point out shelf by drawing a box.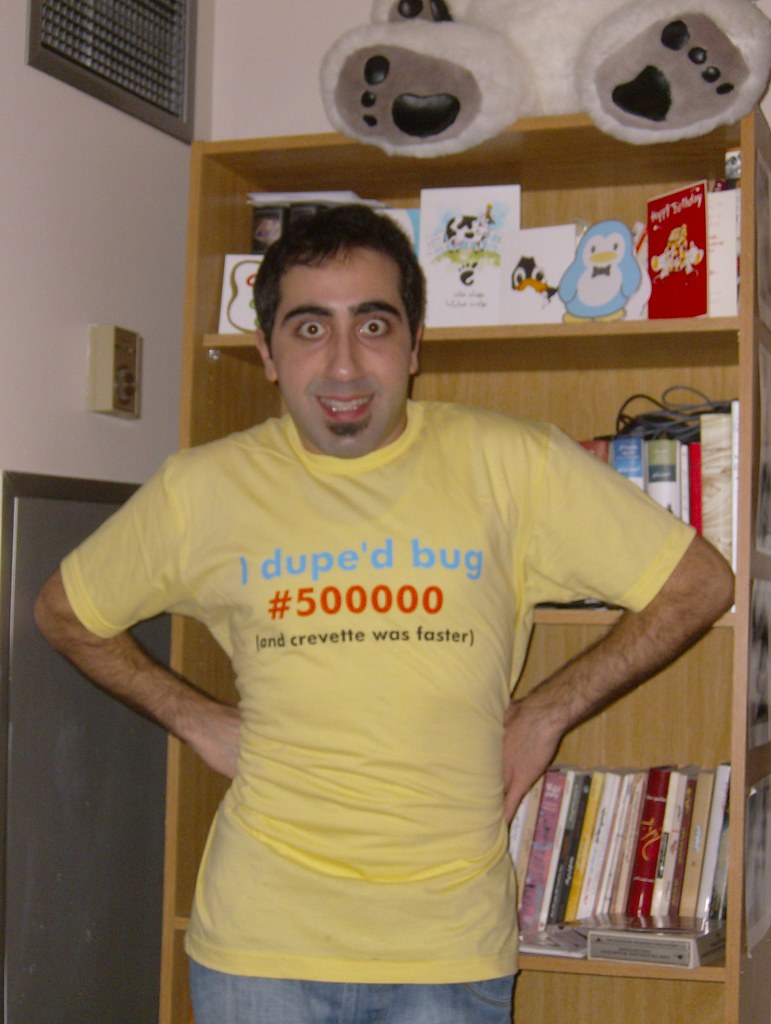
bbox(204, 344, 754, 628).
